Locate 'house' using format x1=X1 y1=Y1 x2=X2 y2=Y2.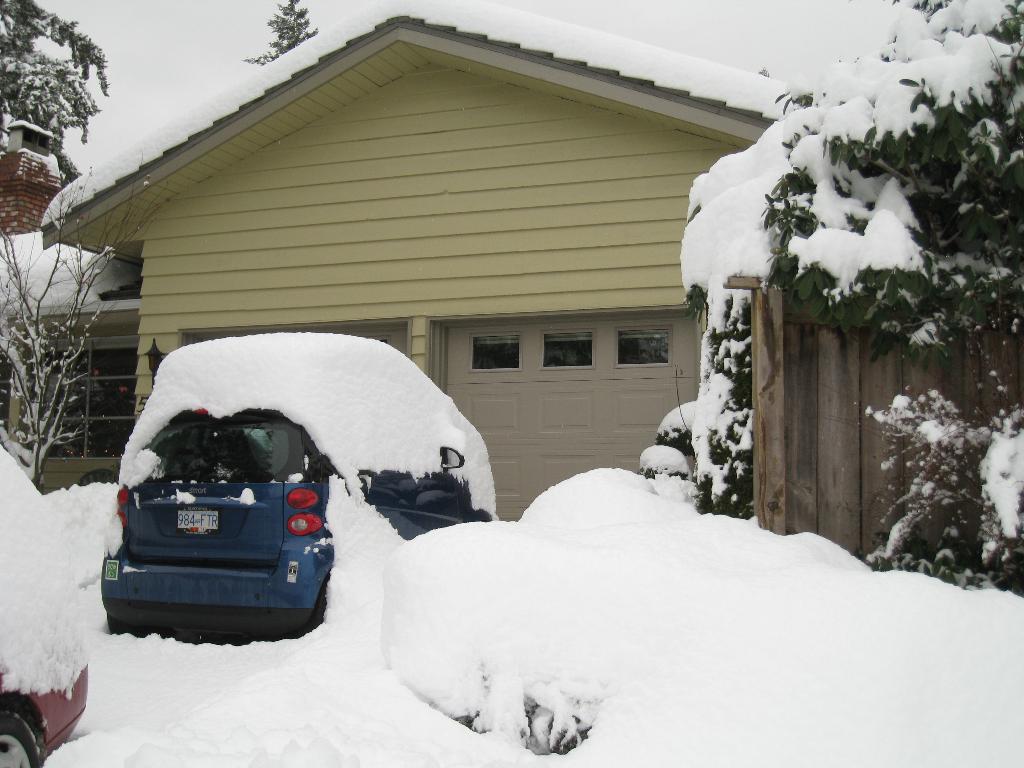
x1=41 y1=1 x2=988 y2=595.
